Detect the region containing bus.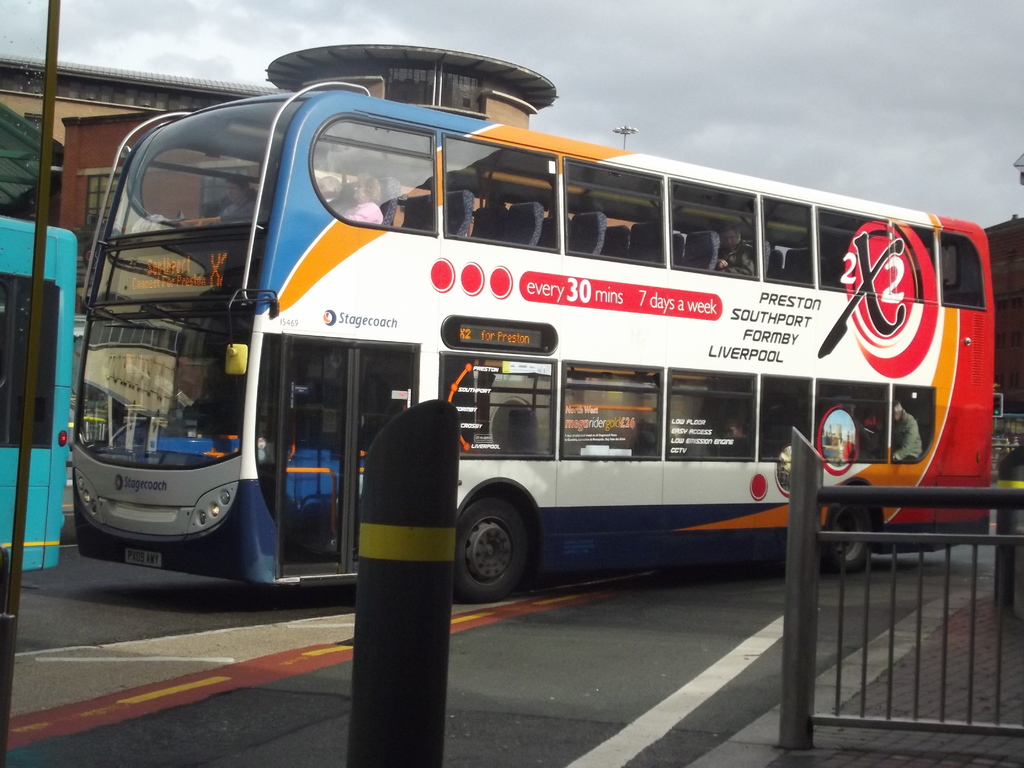
Rect(0, 209, 70, 577).
